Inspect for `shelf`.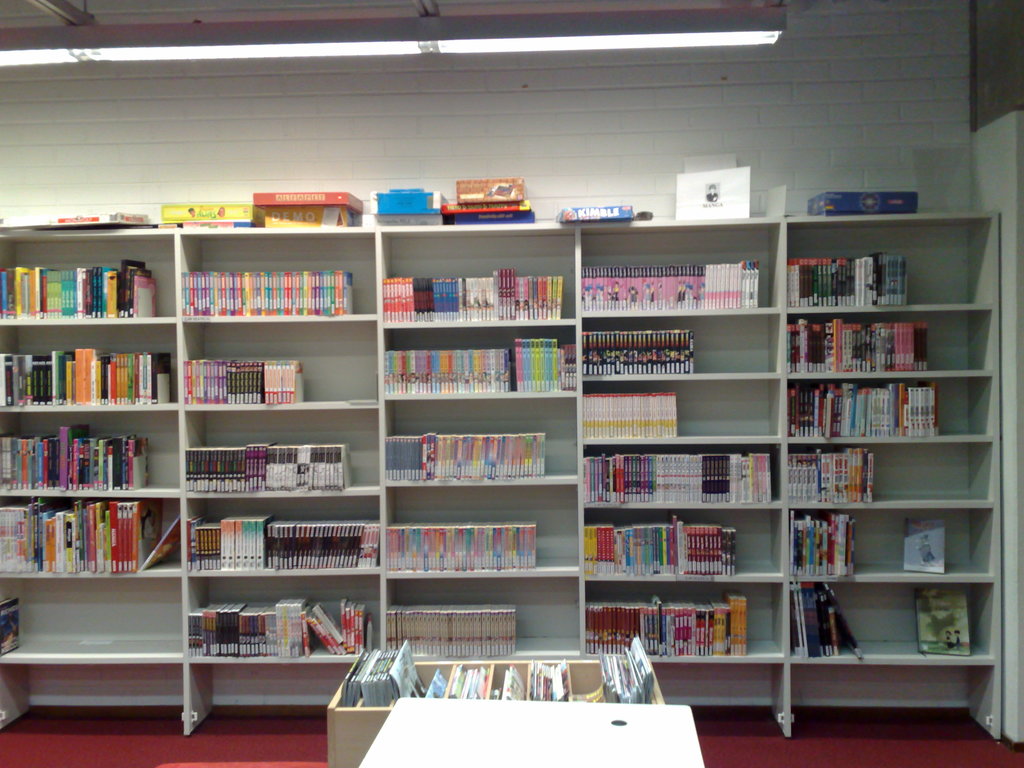
Inspection: (left=788, top=590, right=1010, bottom=664).
